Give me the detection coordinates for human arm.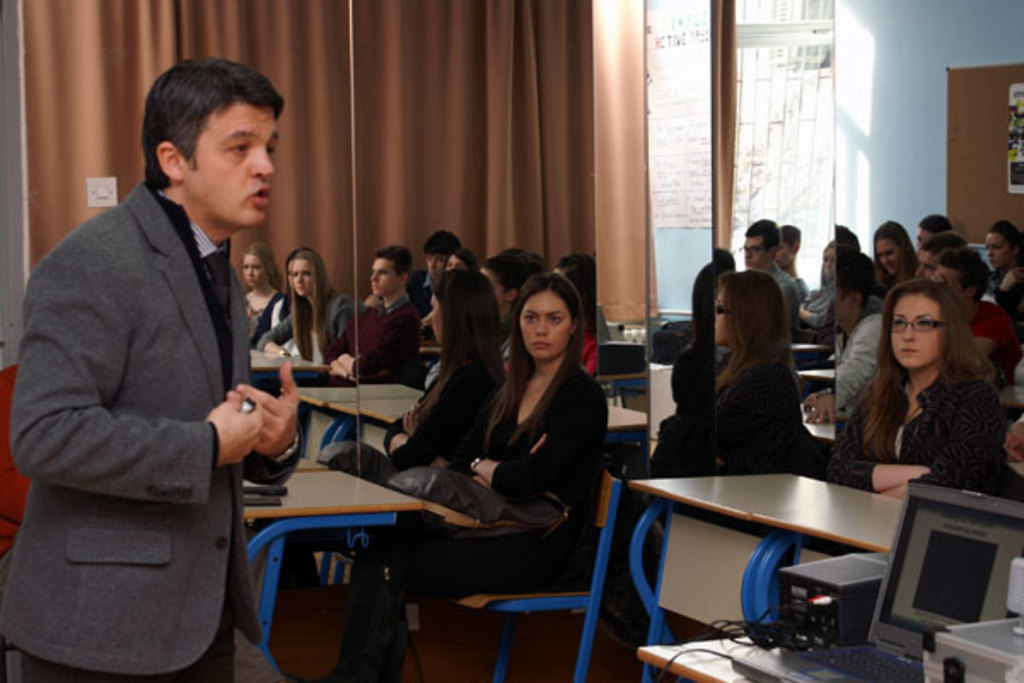
22,241,259,507.
